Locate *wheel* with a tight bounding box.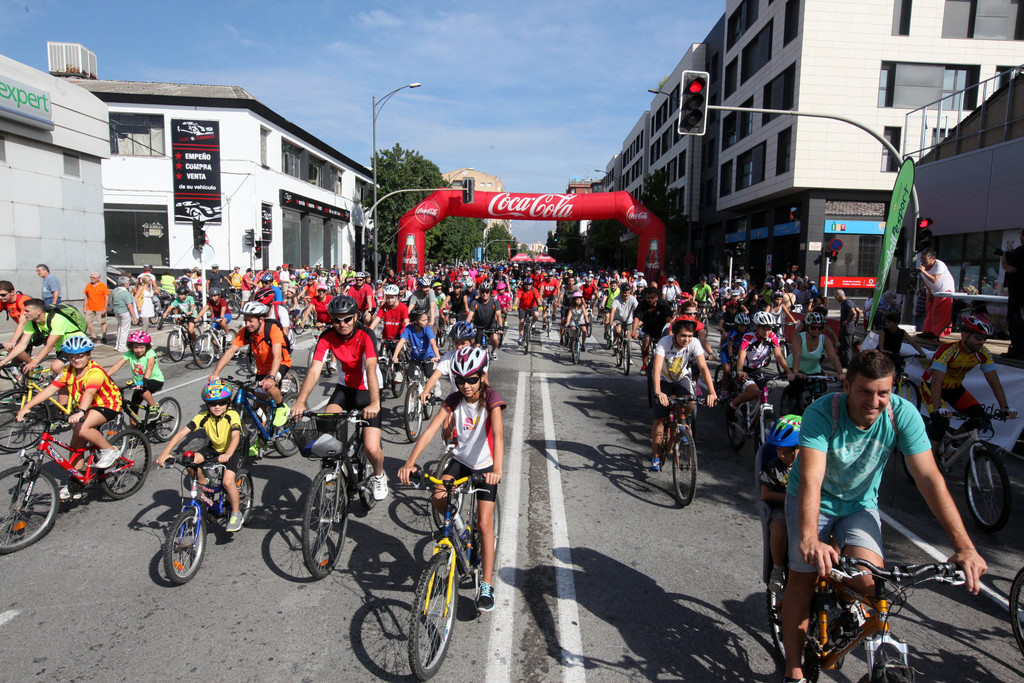
box=[672, 428, 703, 507].
